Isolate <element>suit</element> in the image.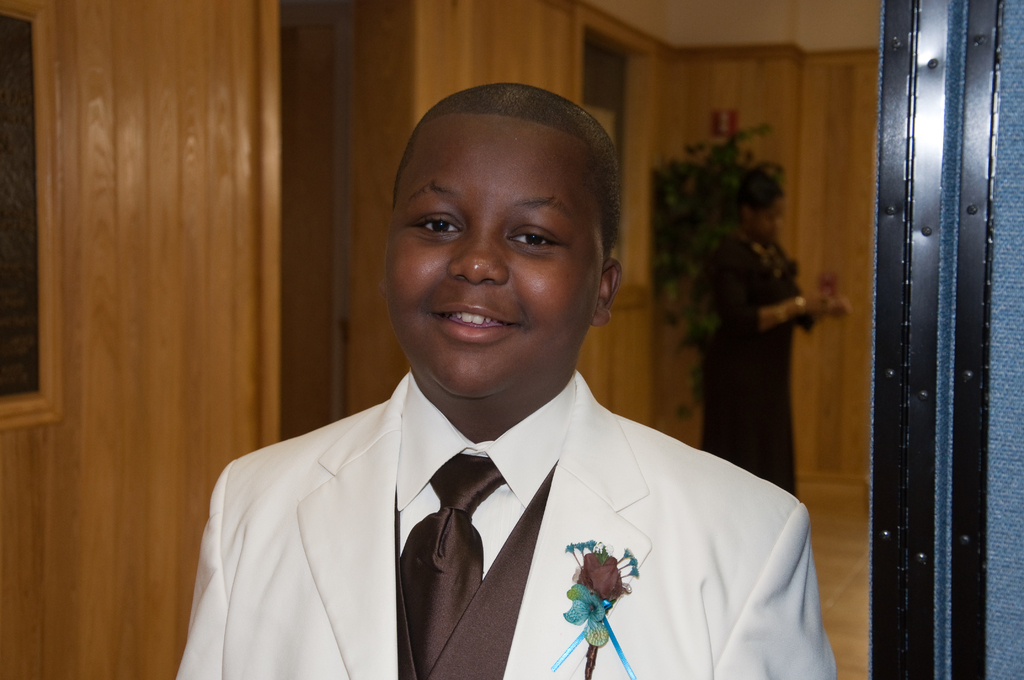
Isolated region: locate(167, 333, 828, 654).
